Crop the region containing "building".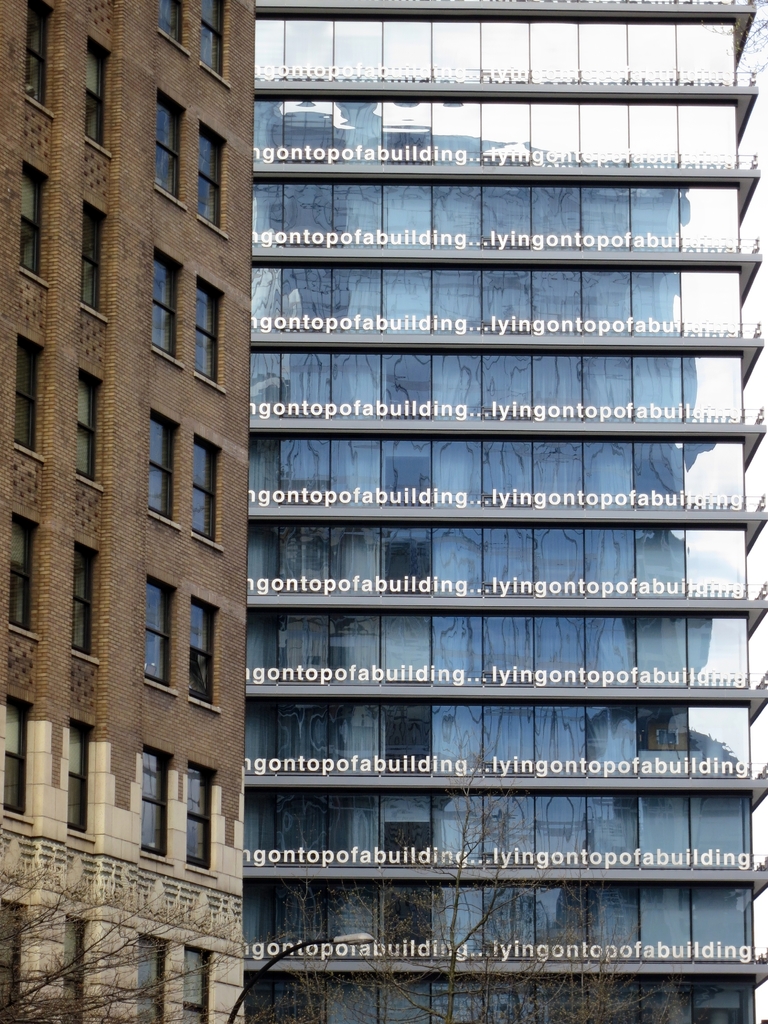
Crop region: locate(3, 0, 246, 1023).
